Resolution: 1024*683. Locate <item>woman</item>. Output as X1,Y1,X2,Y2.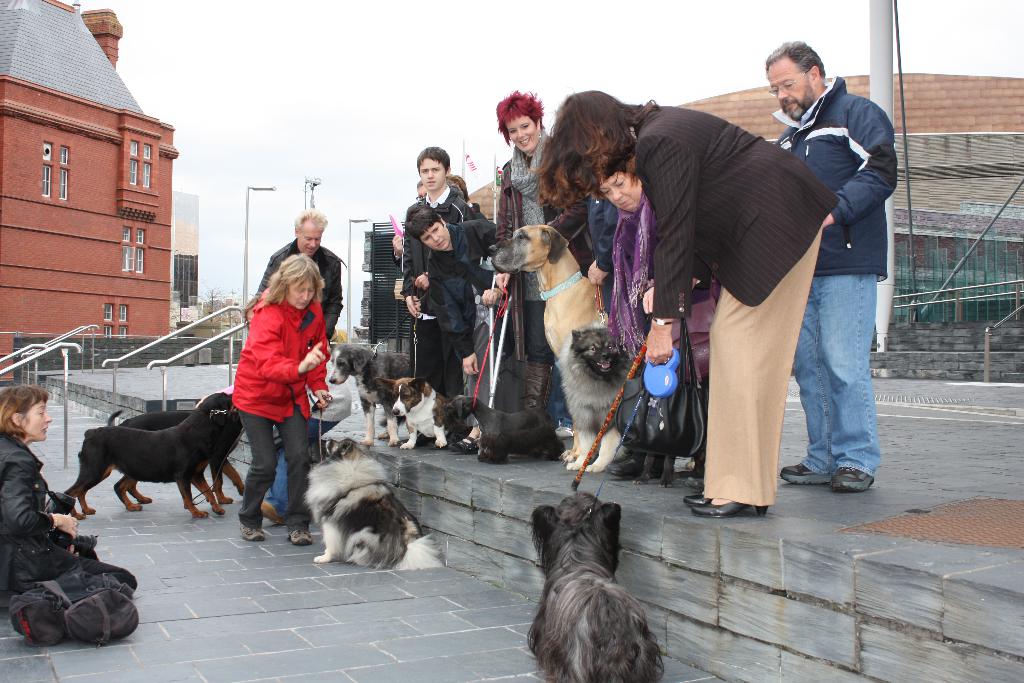
530,92,838,518.
